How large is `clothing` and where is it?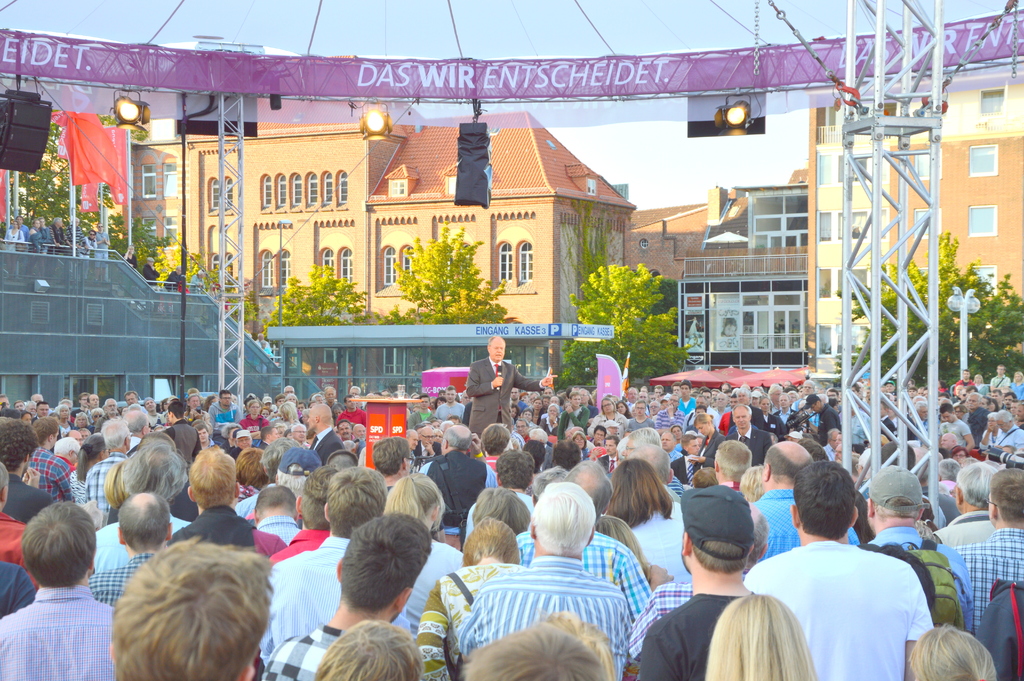
Bounding box: rect(459, 350, 544, 443).
